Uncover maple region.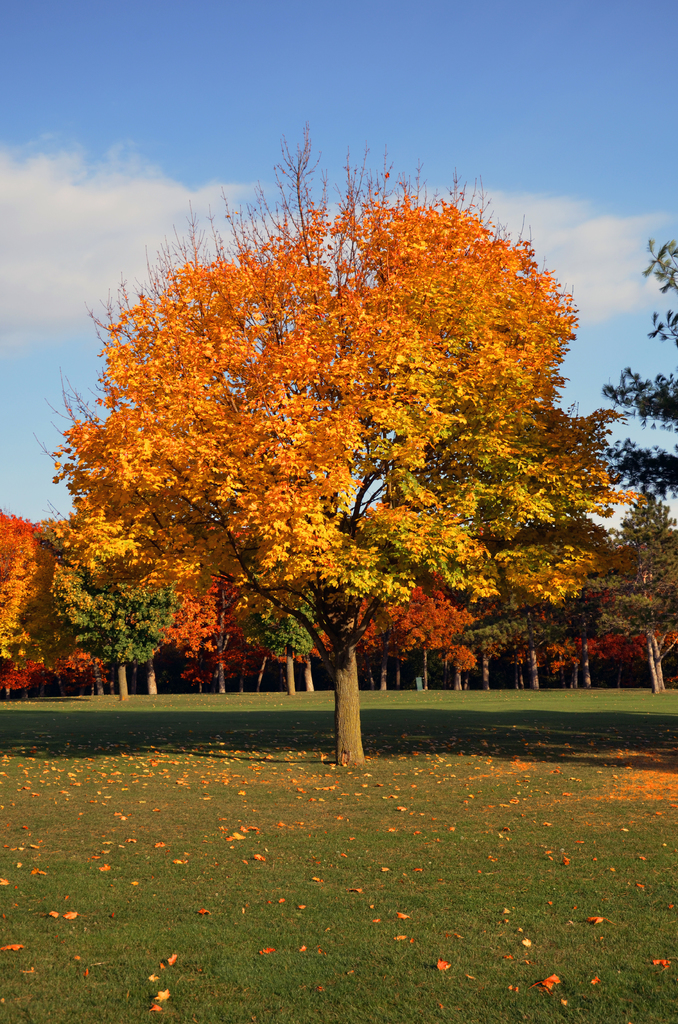
Uncovered: bbox(0, 727, 677, 1023).
